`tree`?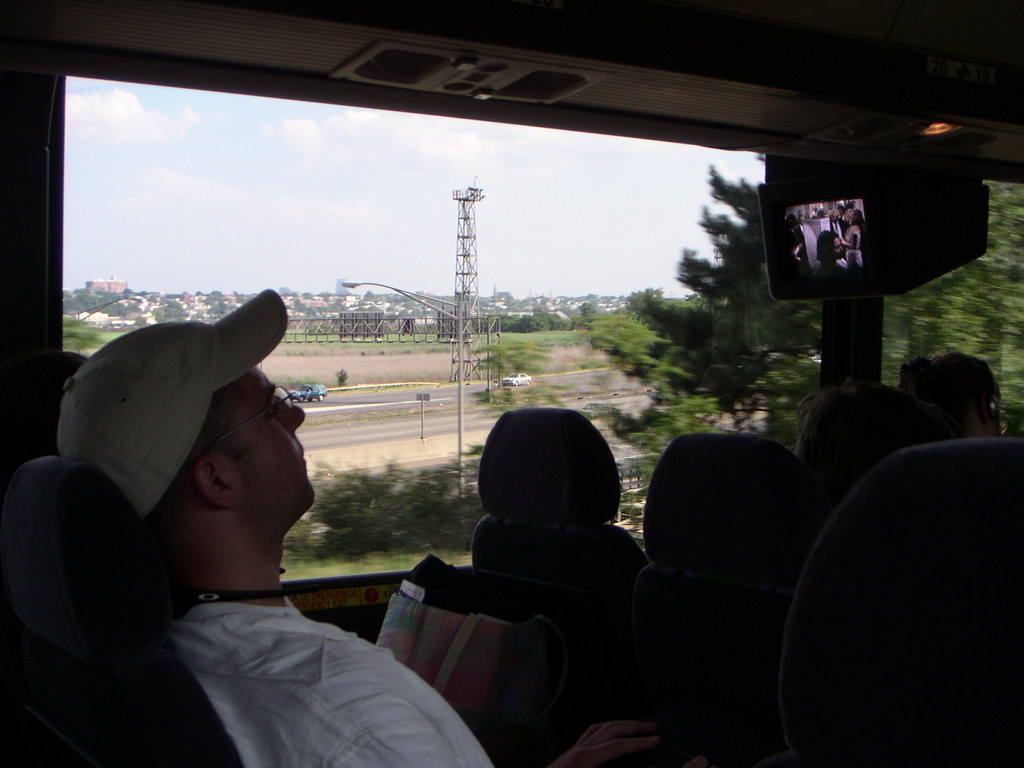
(591, 150, 906, 446)
